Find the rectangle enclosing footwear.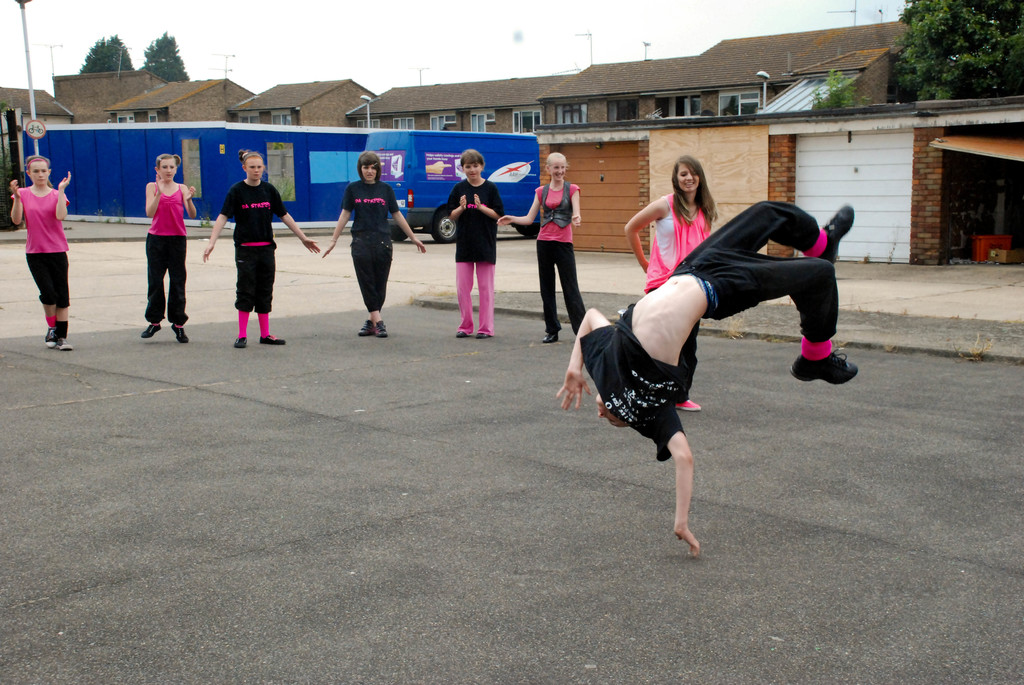
[left=258, top=331, right=282, bottom=345].
